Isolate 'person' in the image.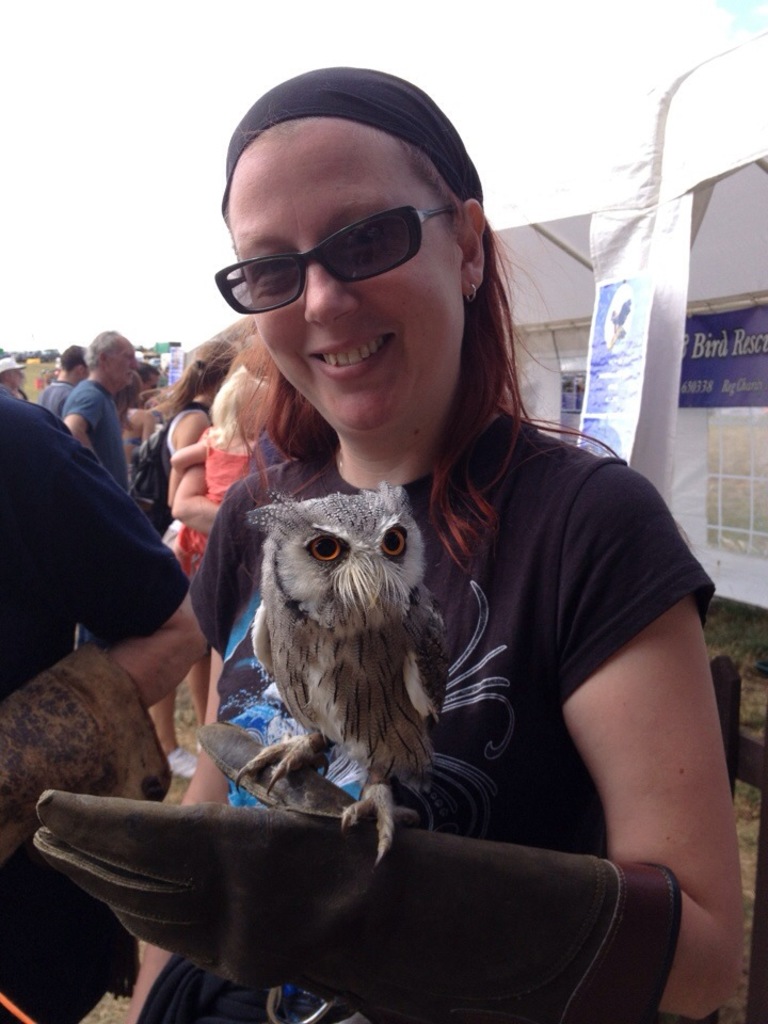
Isolated region: {"x1": 161, "y1": 339, "x2": 234, "y2": 755}.
